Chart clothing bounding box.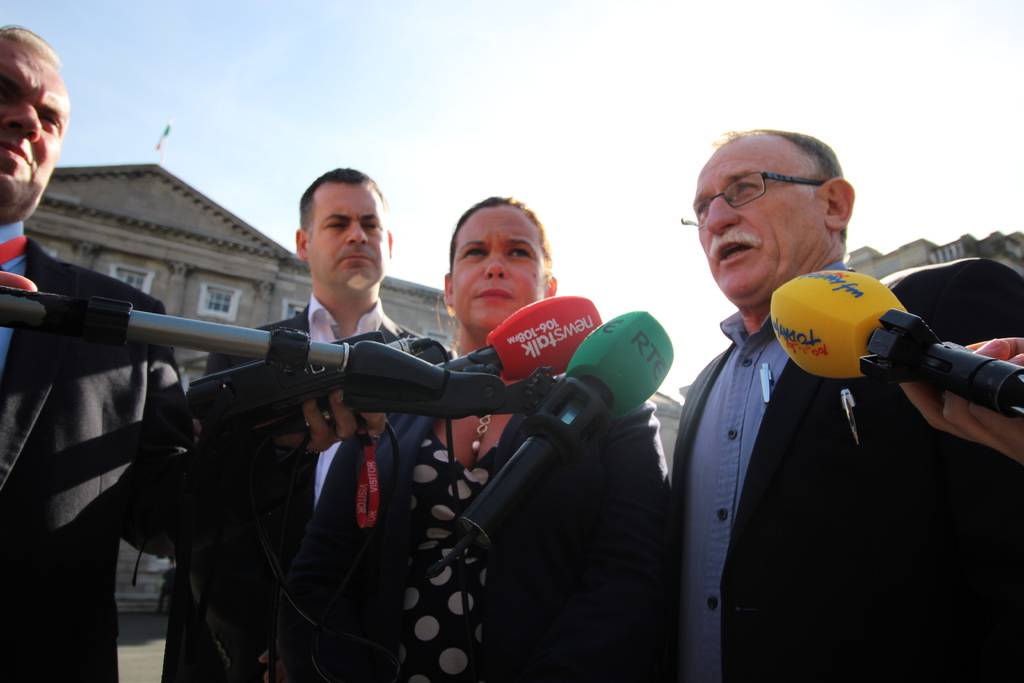
Charted: bbox=(0, 219, 282, 682).
